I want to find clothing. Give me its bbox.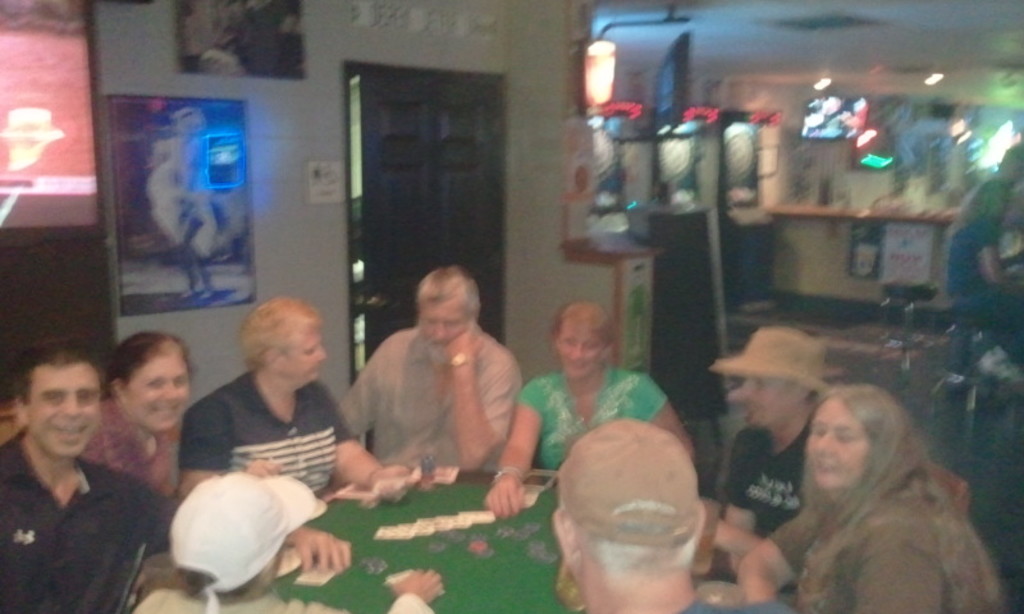
(717,403,812,535).
